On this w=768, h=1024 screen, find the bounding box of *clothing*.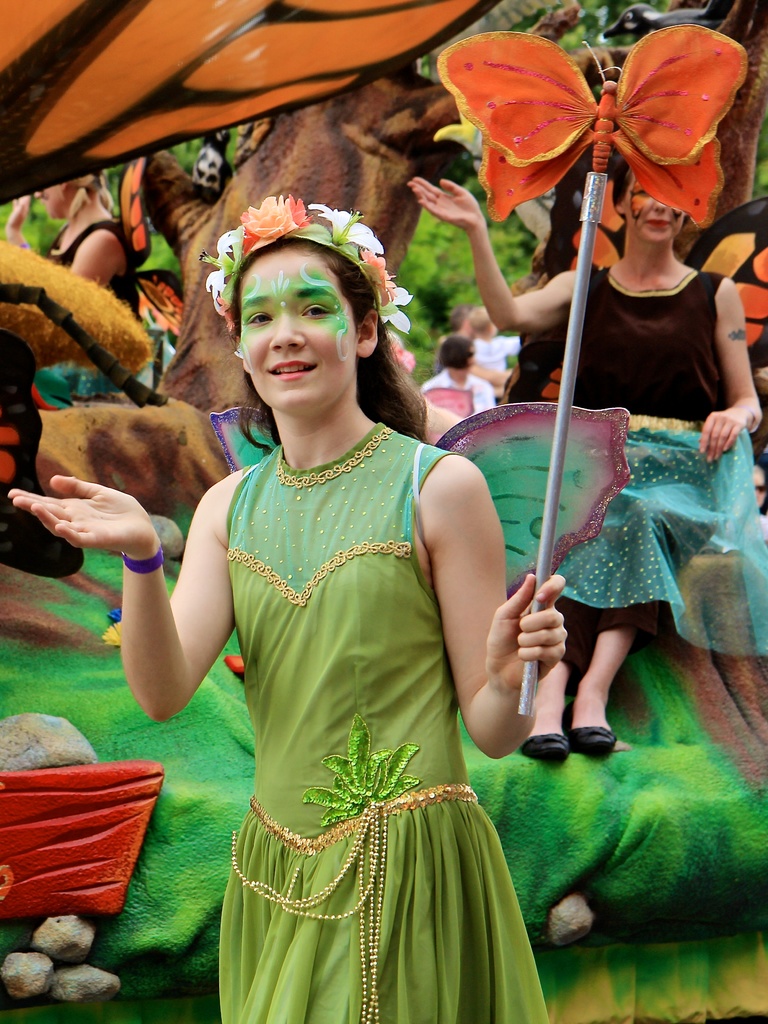
Bounding box: <box>45,216,144,330</box>.
